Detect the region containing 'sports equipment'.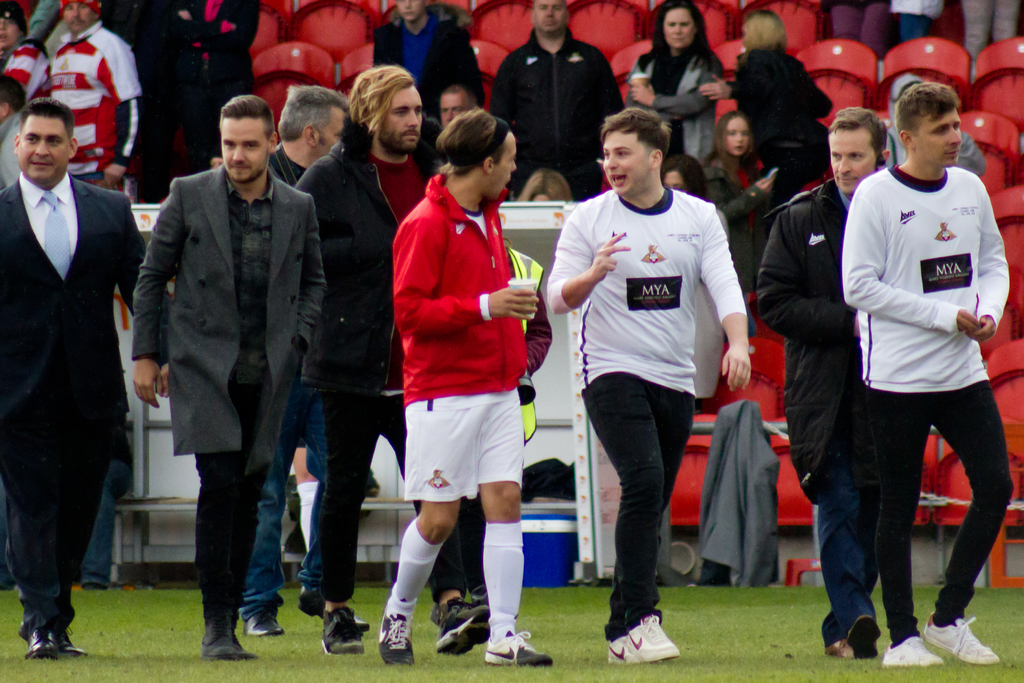
rect(601, 611, 687, 668).
